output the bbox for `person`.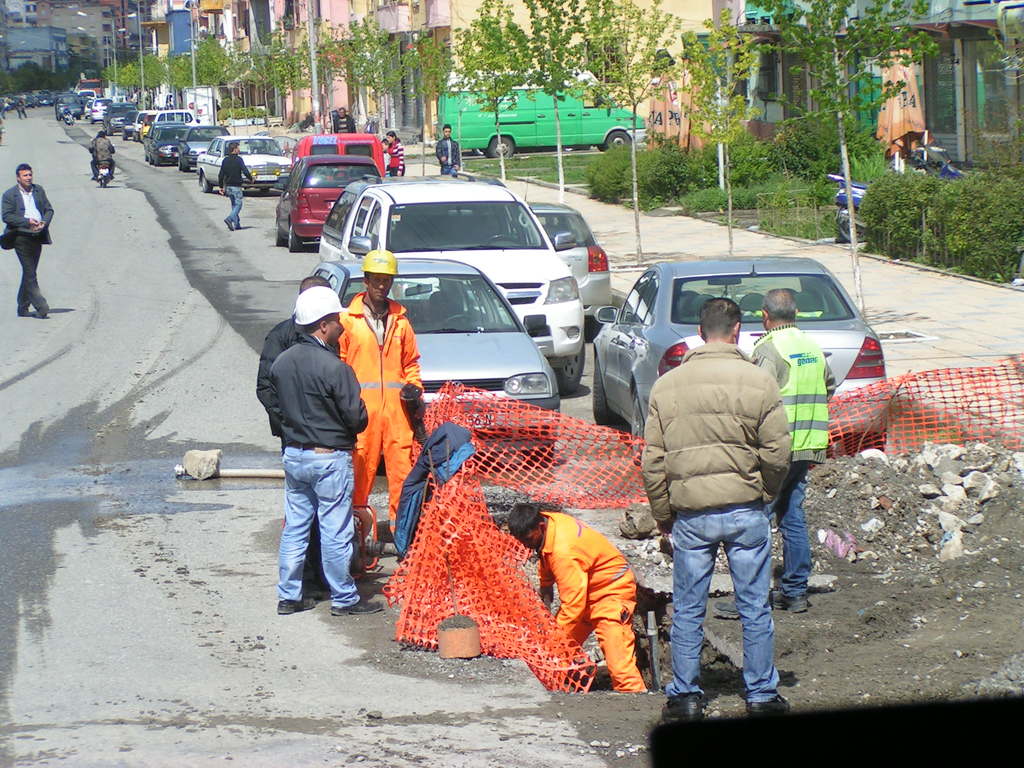
[508,502,641,692].
